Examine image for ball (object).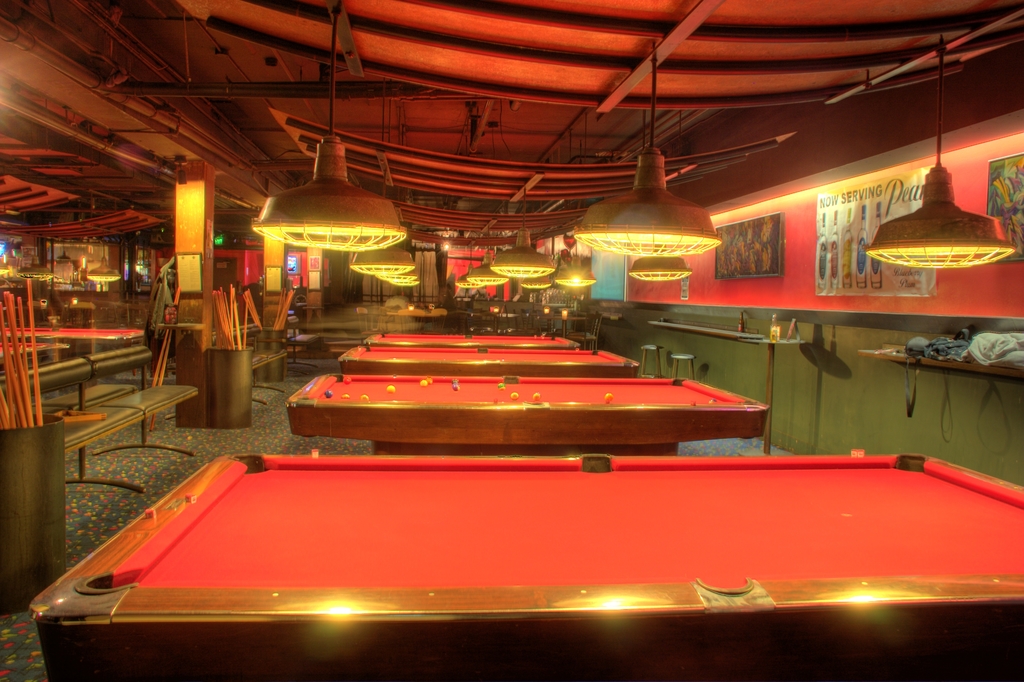
Examination result: rect(493, 378, 508, 387).
